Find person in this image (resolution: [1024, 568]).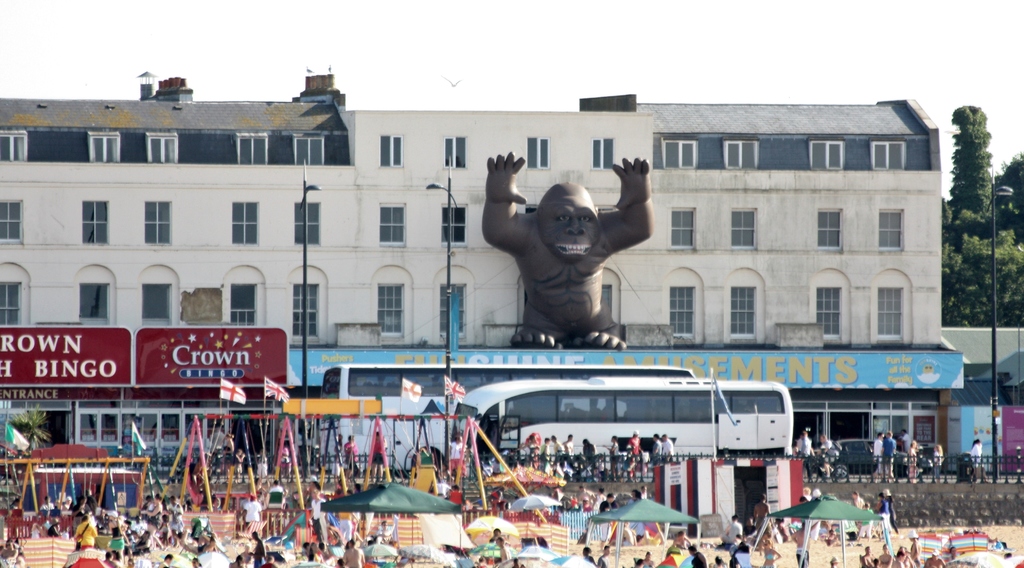
box=[239, 496, 260, 526].
